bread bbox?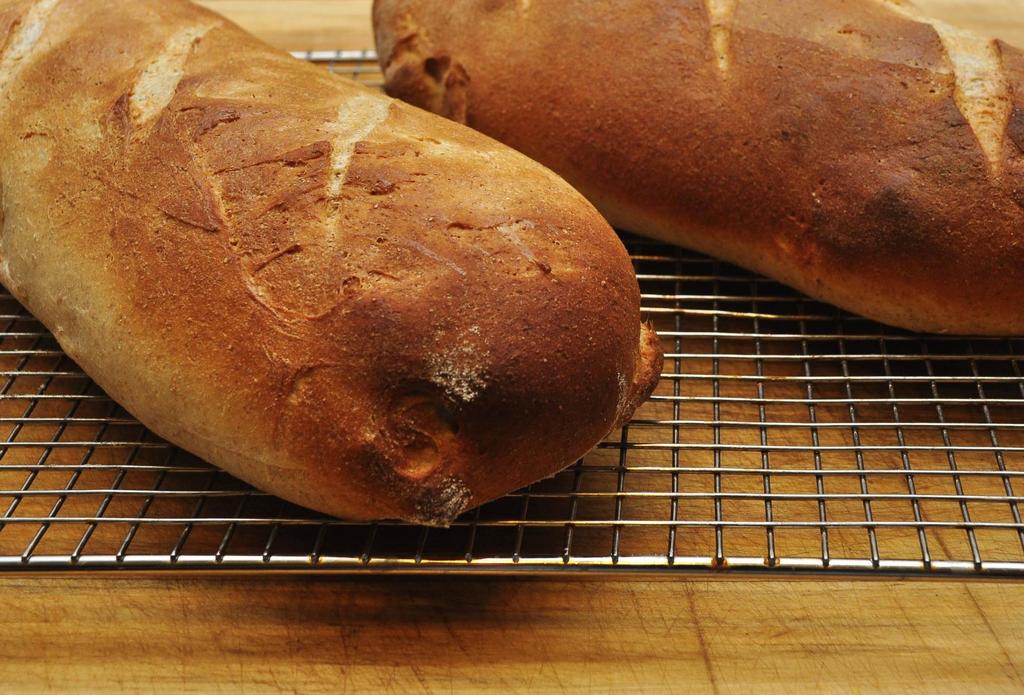
[371,0,1023,330]
